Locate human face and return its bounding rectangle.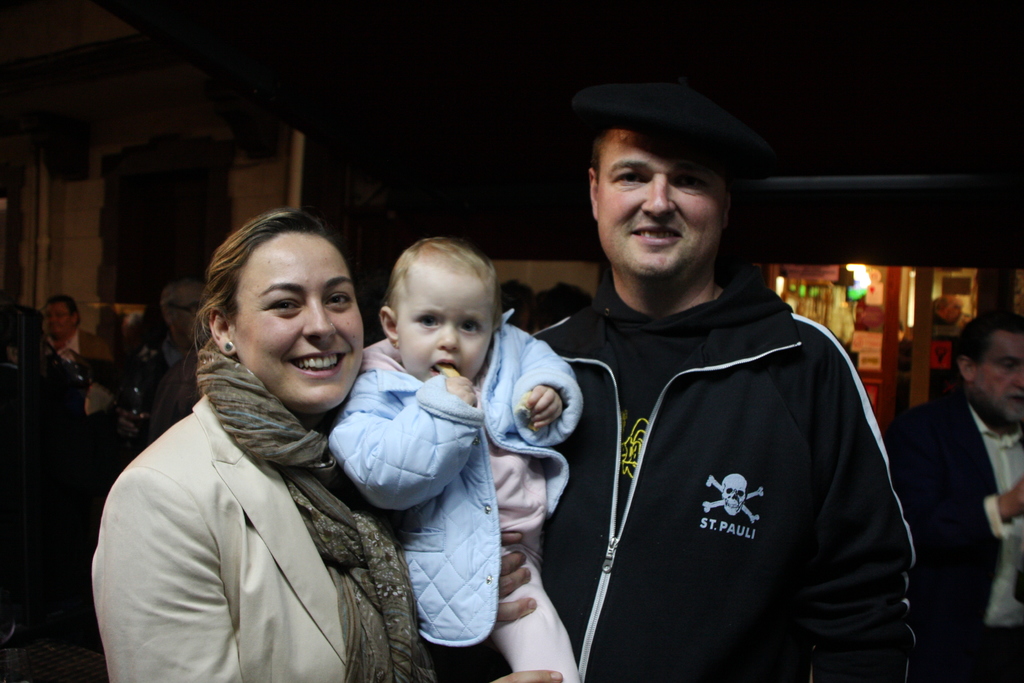
bbox=[48, 300, 76, 327].
